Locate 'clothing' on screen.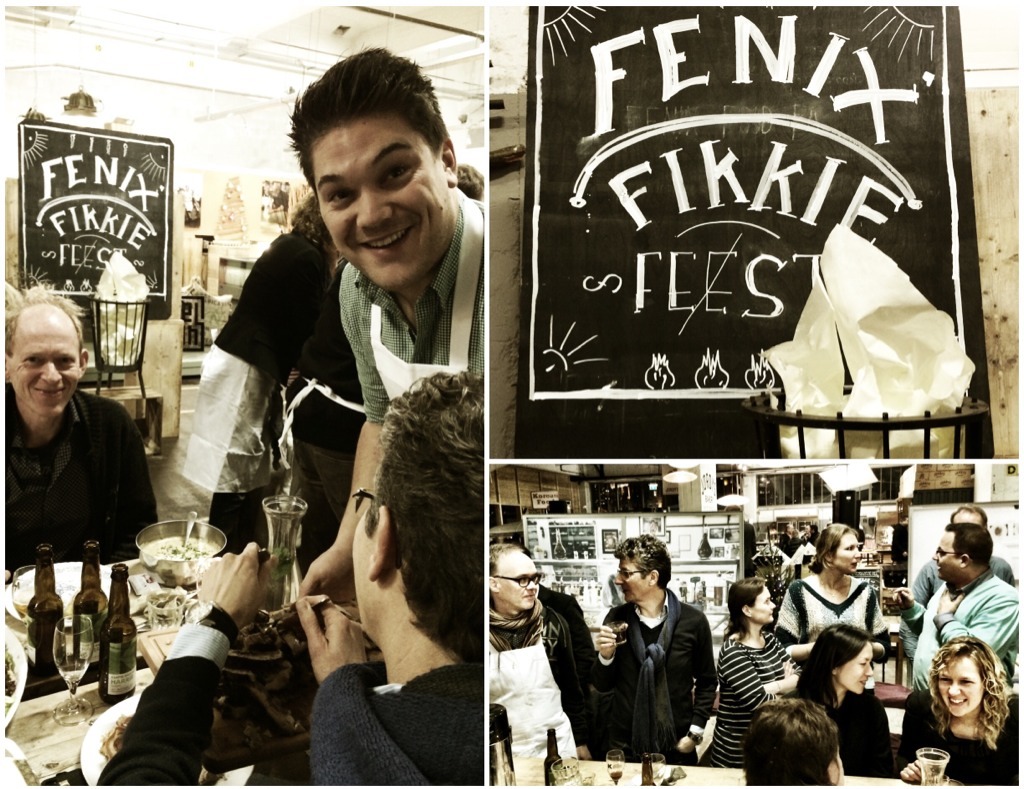
On screen at 584/589/736/765.
